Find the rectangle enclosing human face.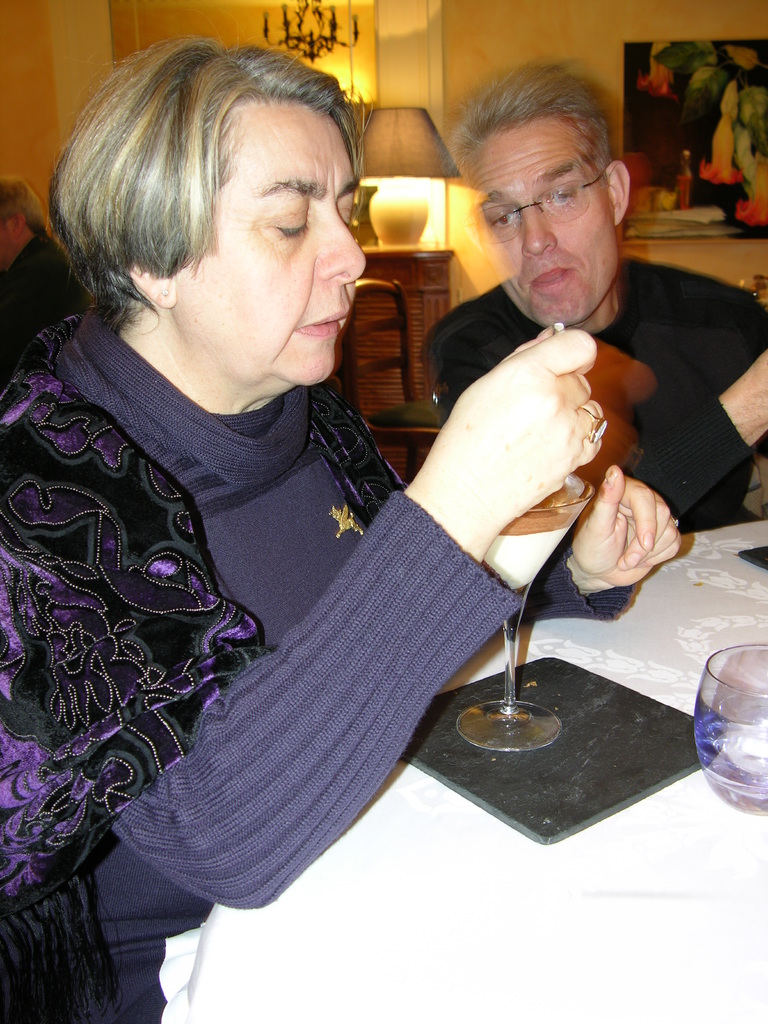
<bbox>468, 119, 618, 332</bbox>.
